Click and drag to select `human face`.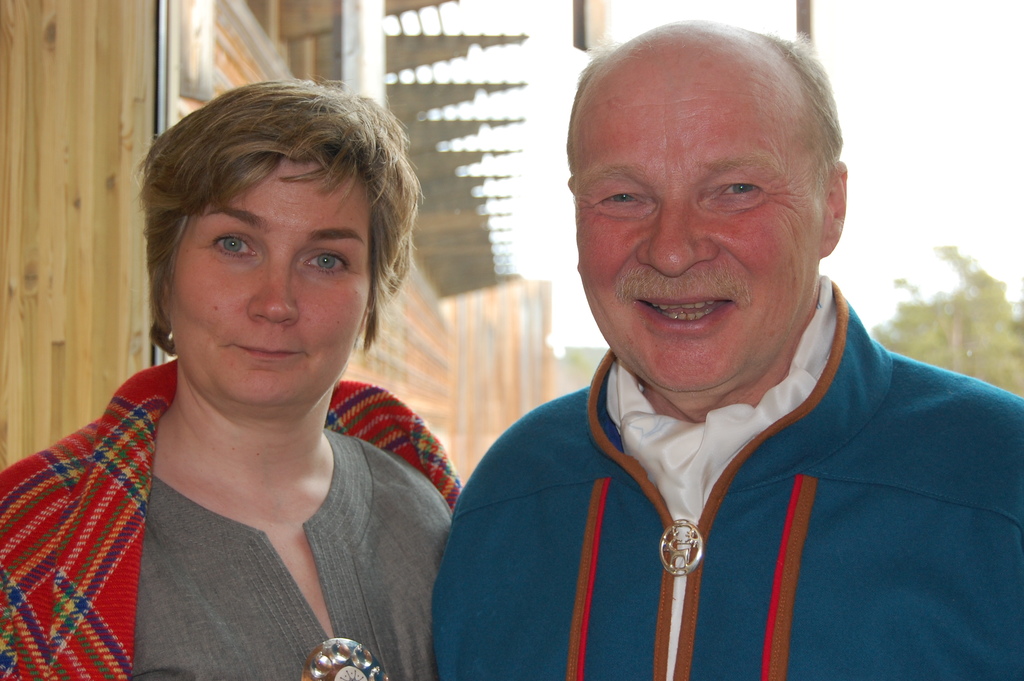
Selection: (165, 151, 371, 403).
